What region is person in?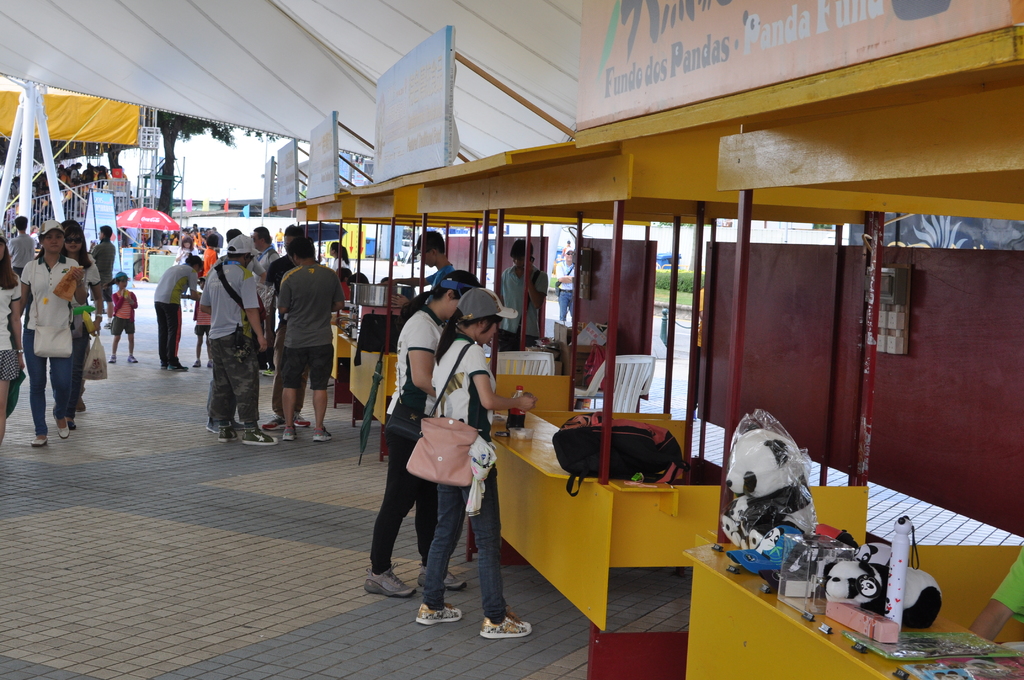
[x1=407, y1=285, x2=536, y2=639].
